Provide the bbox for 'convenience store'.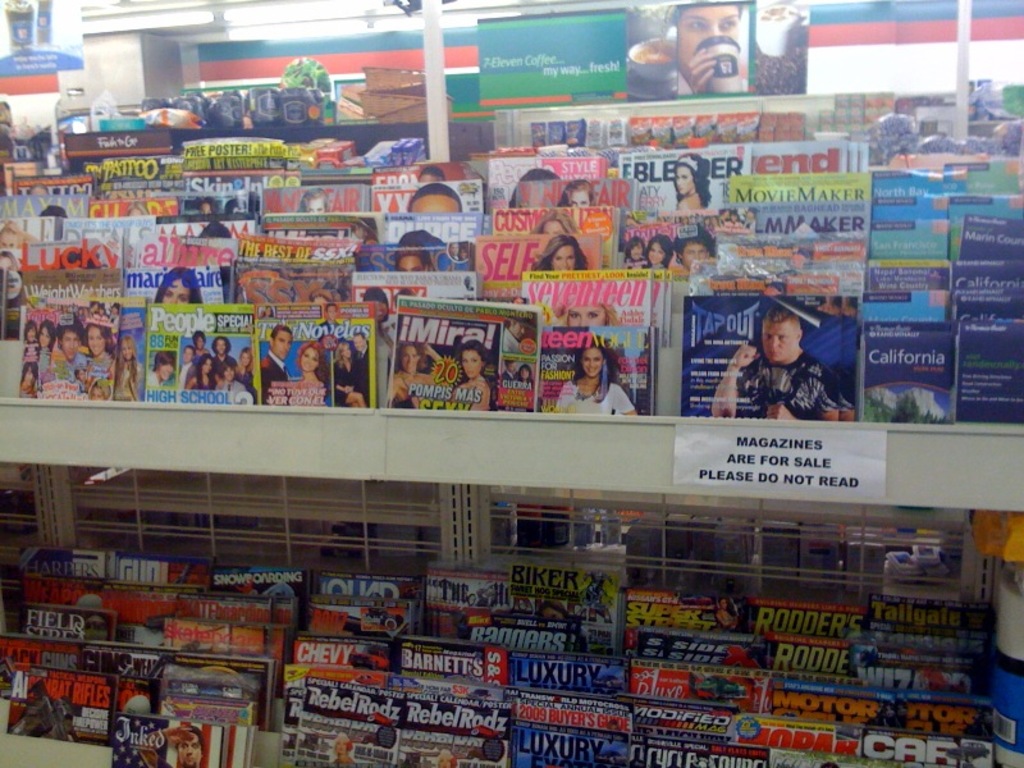
{"left": 0, "top": 26, "right": 1023, "bottom": 767}.
